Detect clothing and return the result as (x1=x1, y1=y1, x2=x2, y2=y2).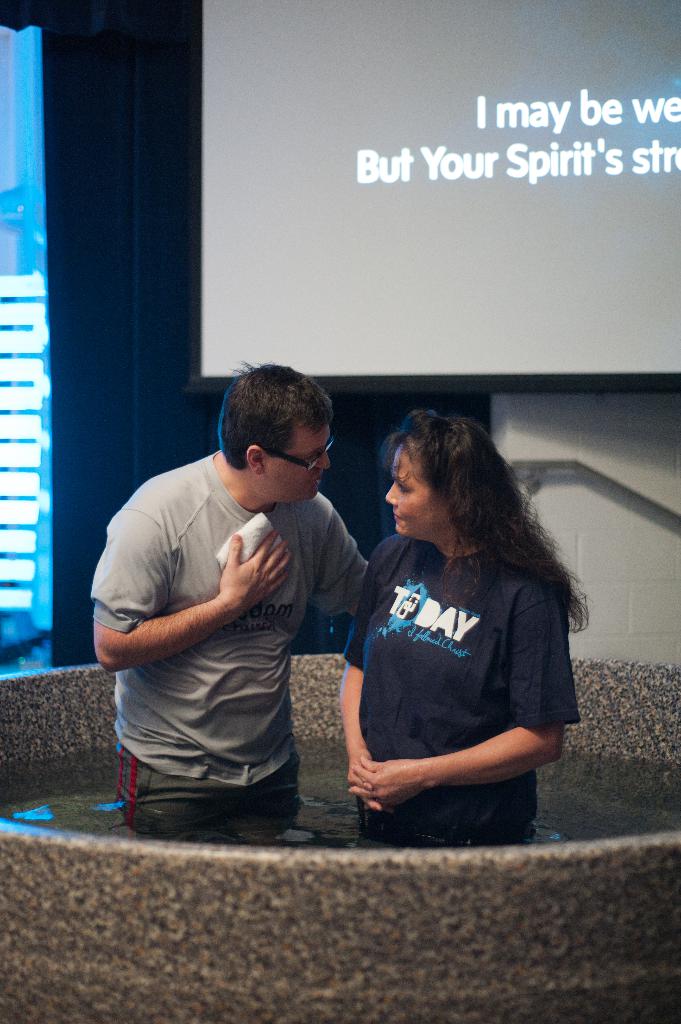
(x1=350, y1=508, x2=566, y2=815).
